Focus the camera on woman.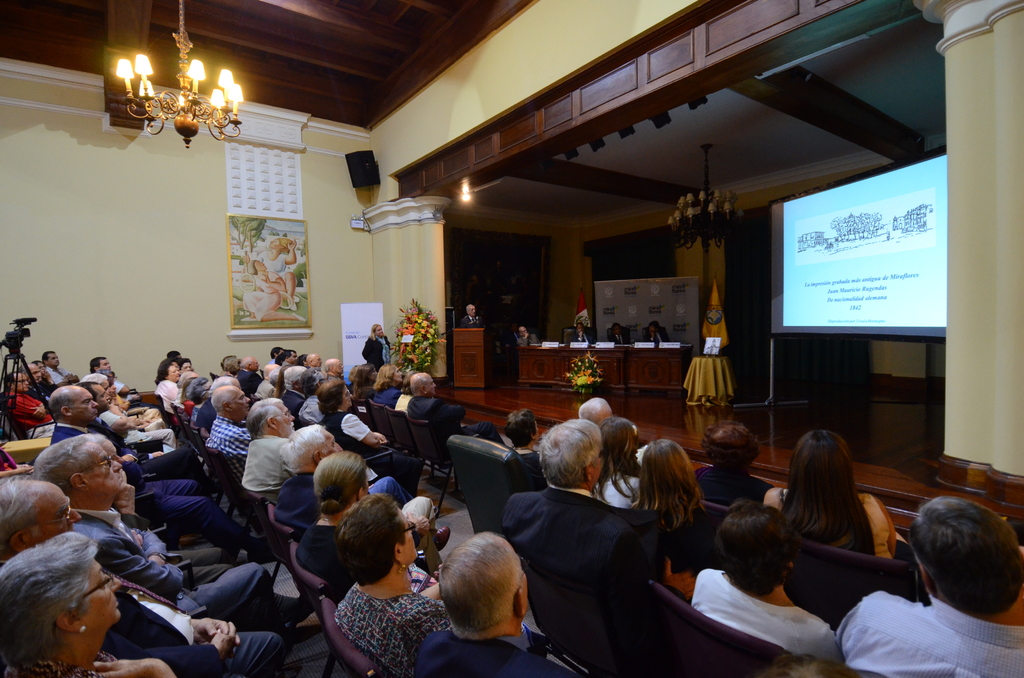
Focus region: 690/498/846/662.
